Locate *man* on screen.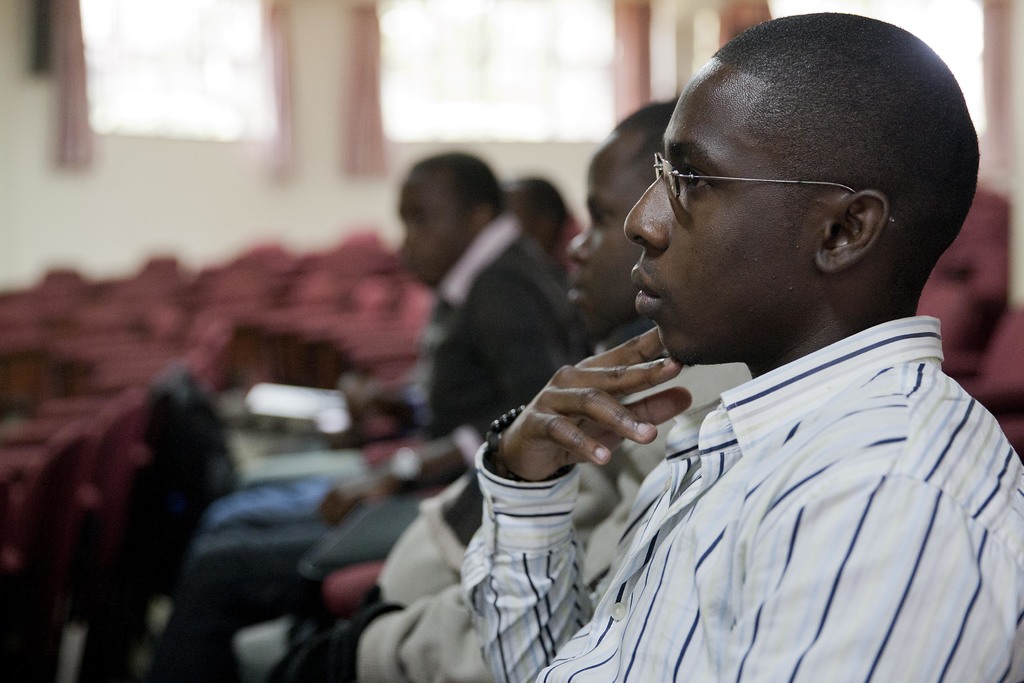
On screen at [left=196, top=157, right=598, bottom=537].
